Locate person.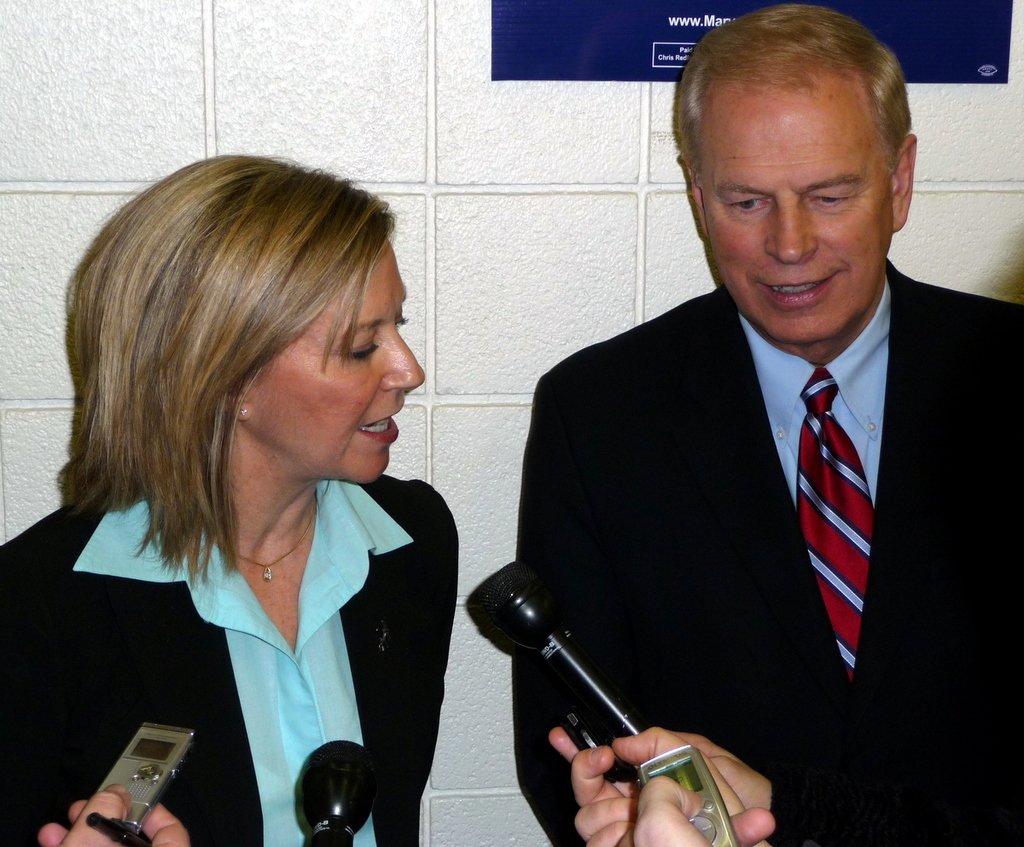
Bounding box: {"x1": 0, "y1": 156, "x2": 461, "y2": 846}.
